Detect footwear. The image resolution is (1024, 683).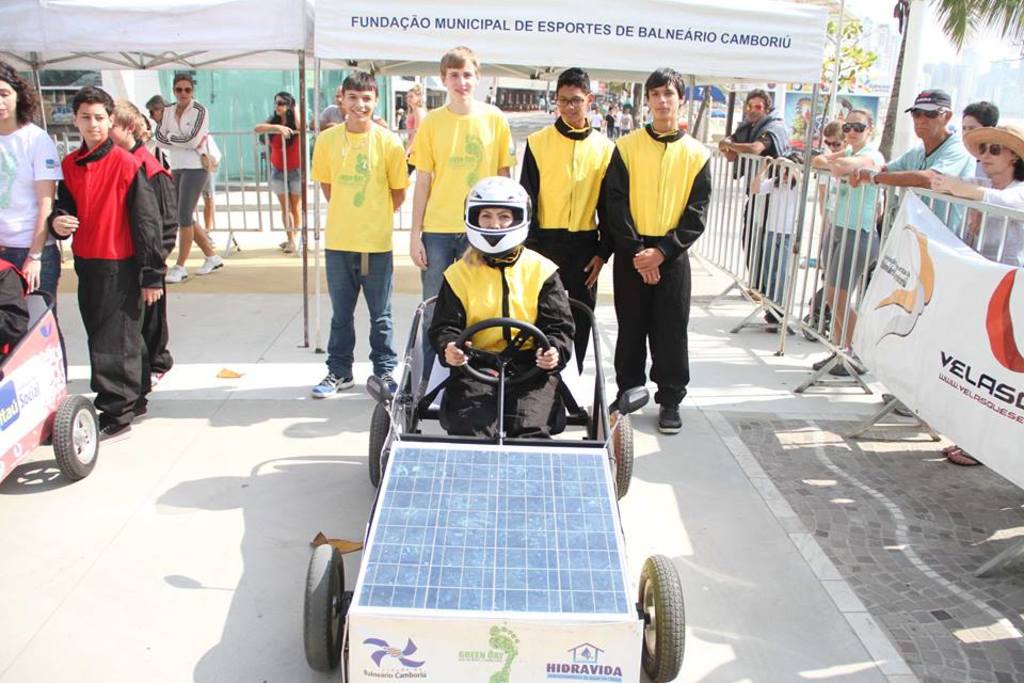
select_region(377, 366, 398, 383).
